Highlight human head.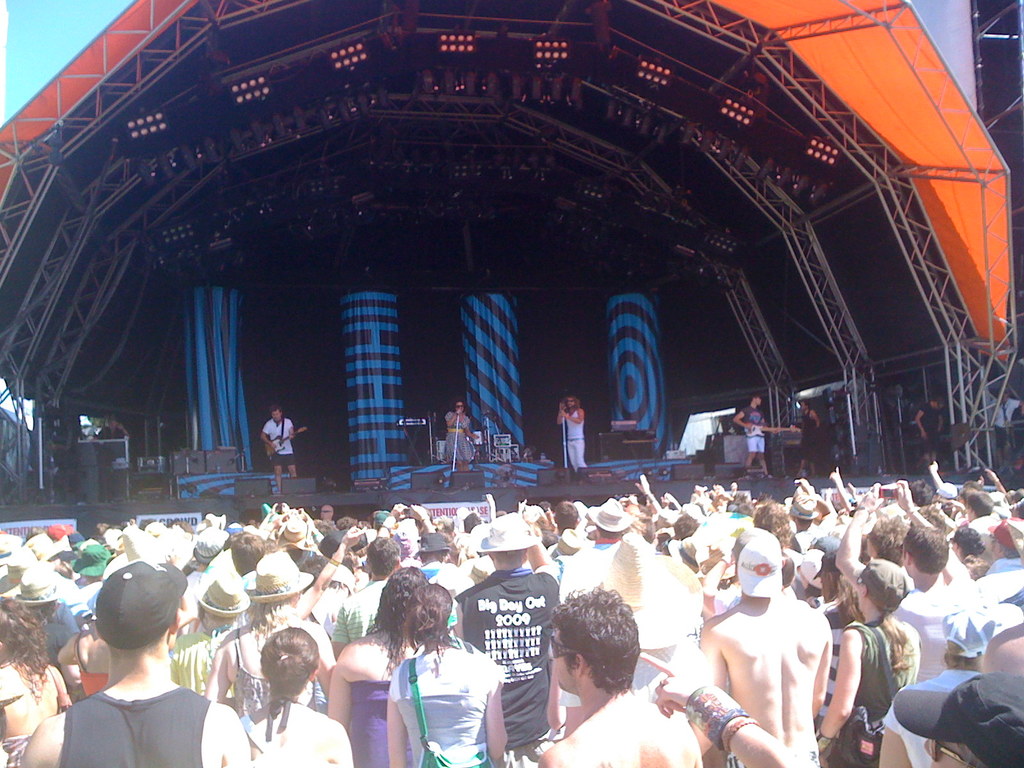
Highlighted region: l=751, t=394, r=765, b=409.
